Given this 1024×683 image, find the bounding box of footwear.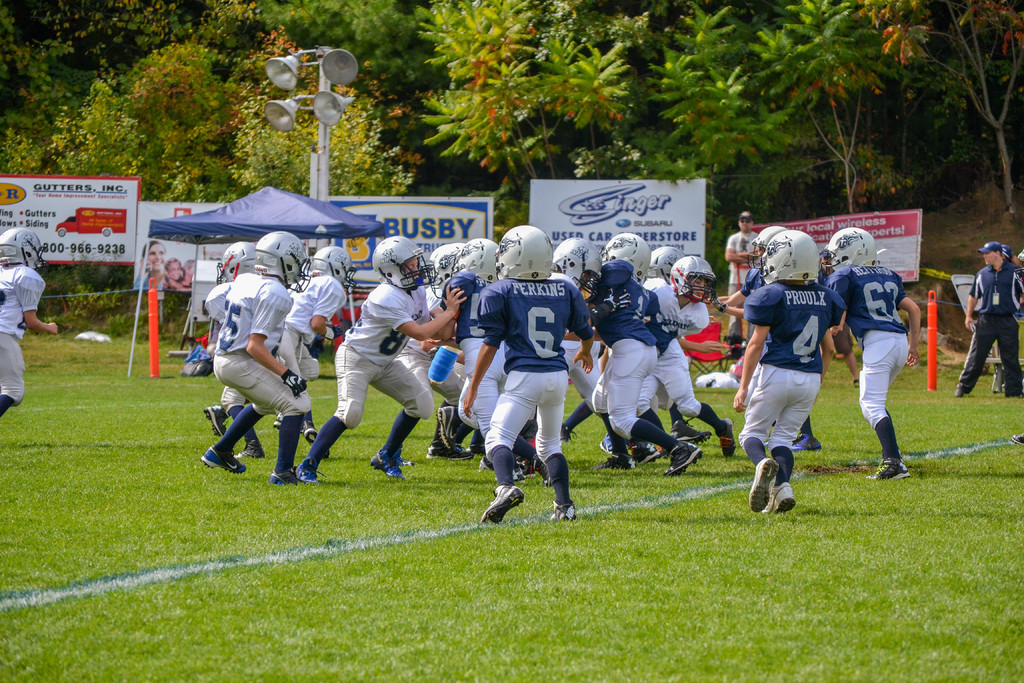
left=426, top=440, right=475, bottom=459.
